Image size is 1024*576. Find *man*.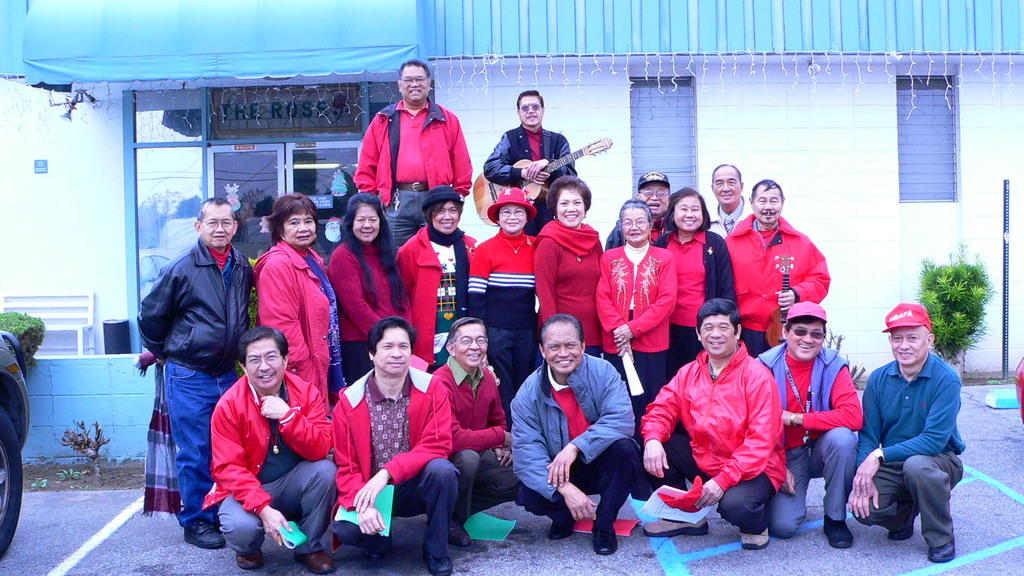
rect(607, 171, 671, 247).
